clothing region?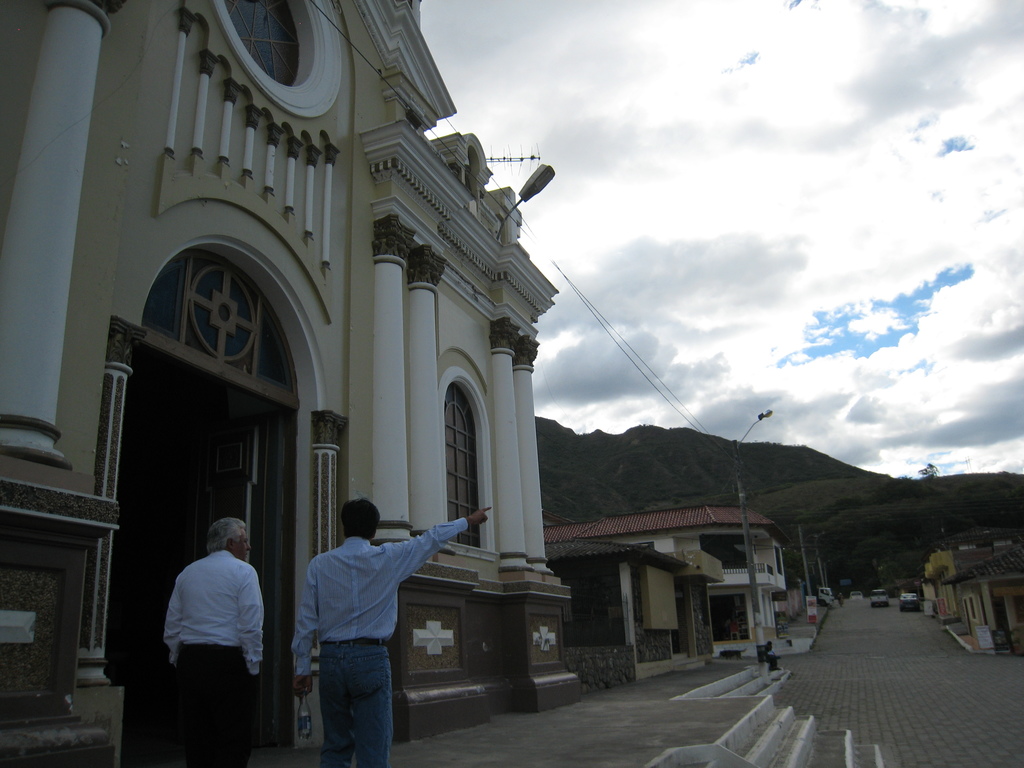
<region>287, 507, 434, 740</region>
